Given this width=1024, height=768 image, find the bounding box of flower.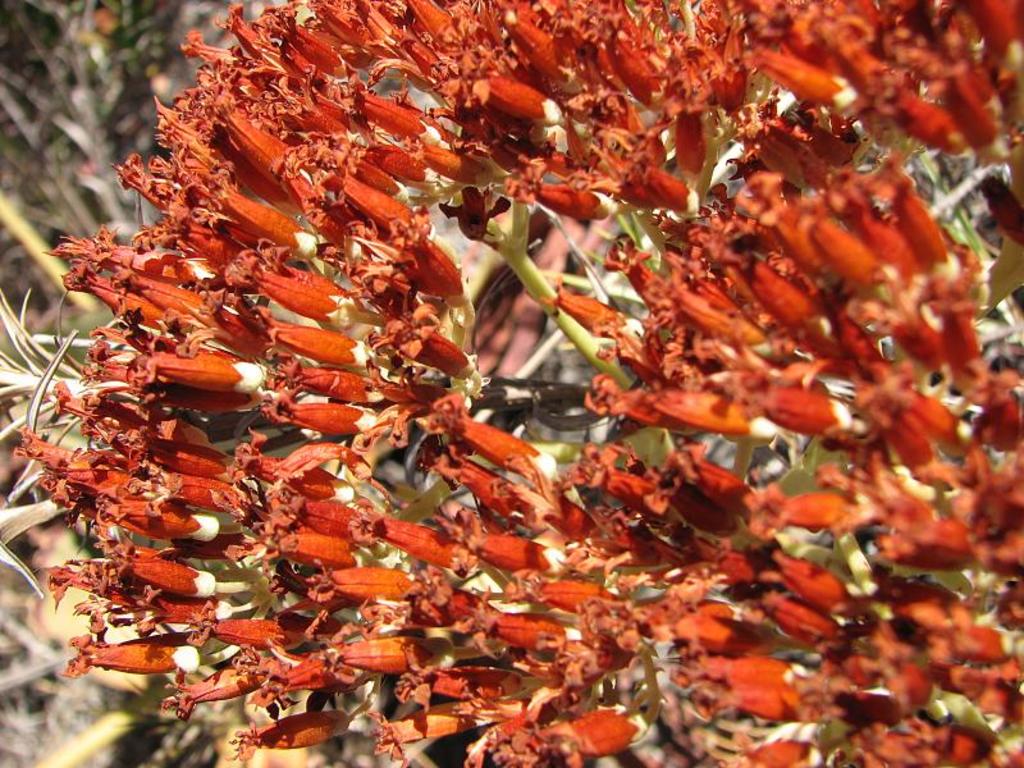
crop(127, 343, 270, 392).
